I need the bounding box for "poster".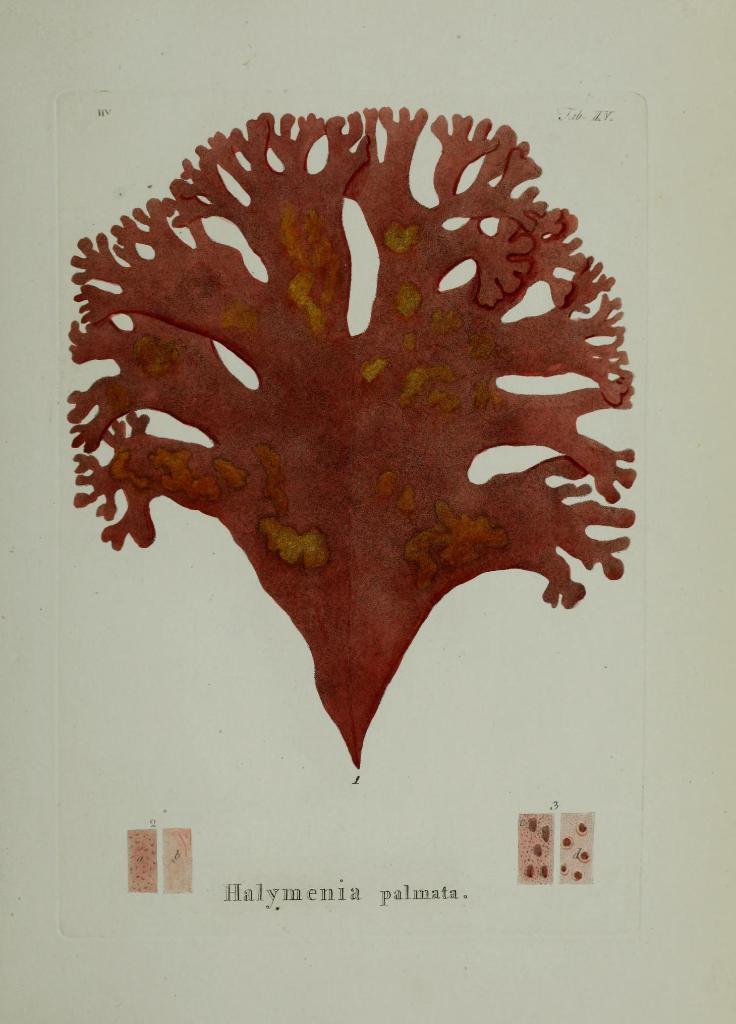
Here it is: 0:0:735:1023.
